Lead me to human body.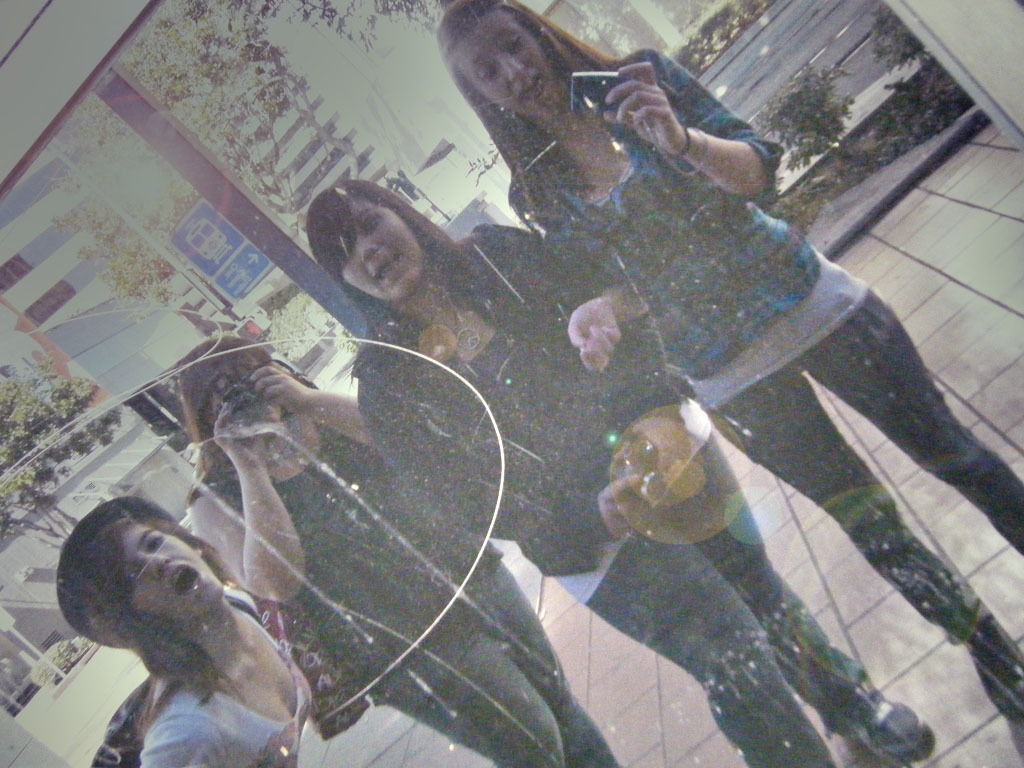
Lead to l=301, t=160, r=944, b=767.
